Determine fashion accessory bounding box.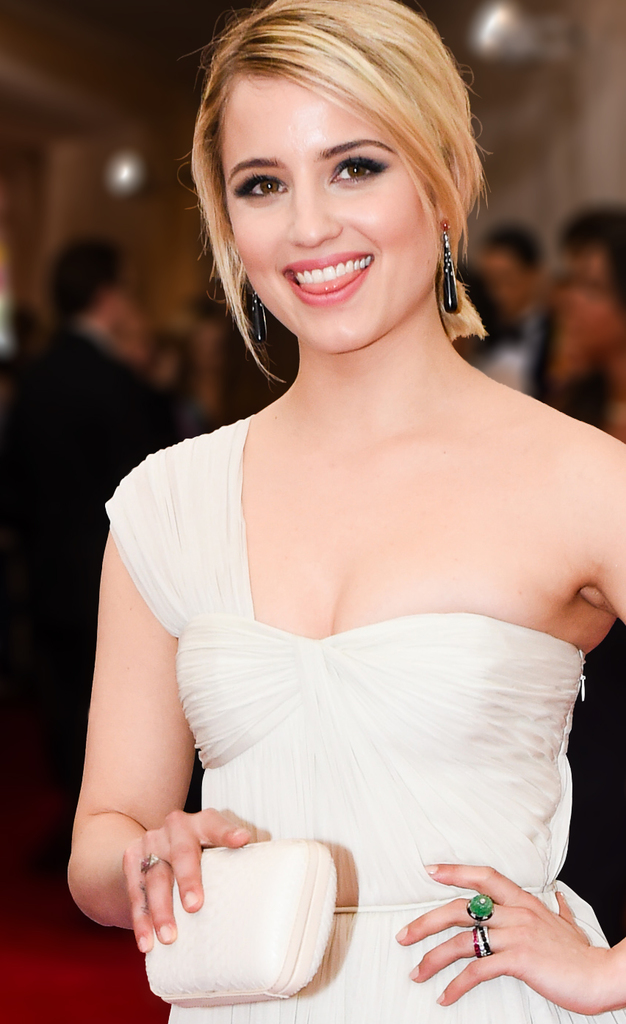
Determined: locate(442, 223, 458, 315).
